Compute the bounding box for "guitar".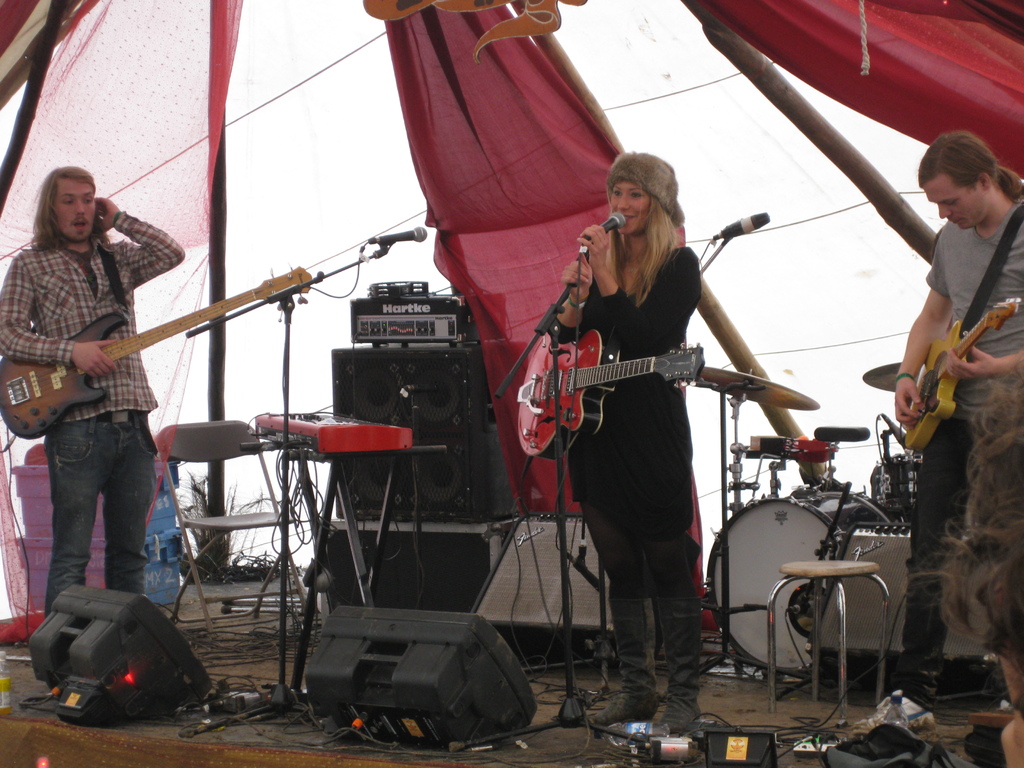
detection(520, 331, 705, 464).
